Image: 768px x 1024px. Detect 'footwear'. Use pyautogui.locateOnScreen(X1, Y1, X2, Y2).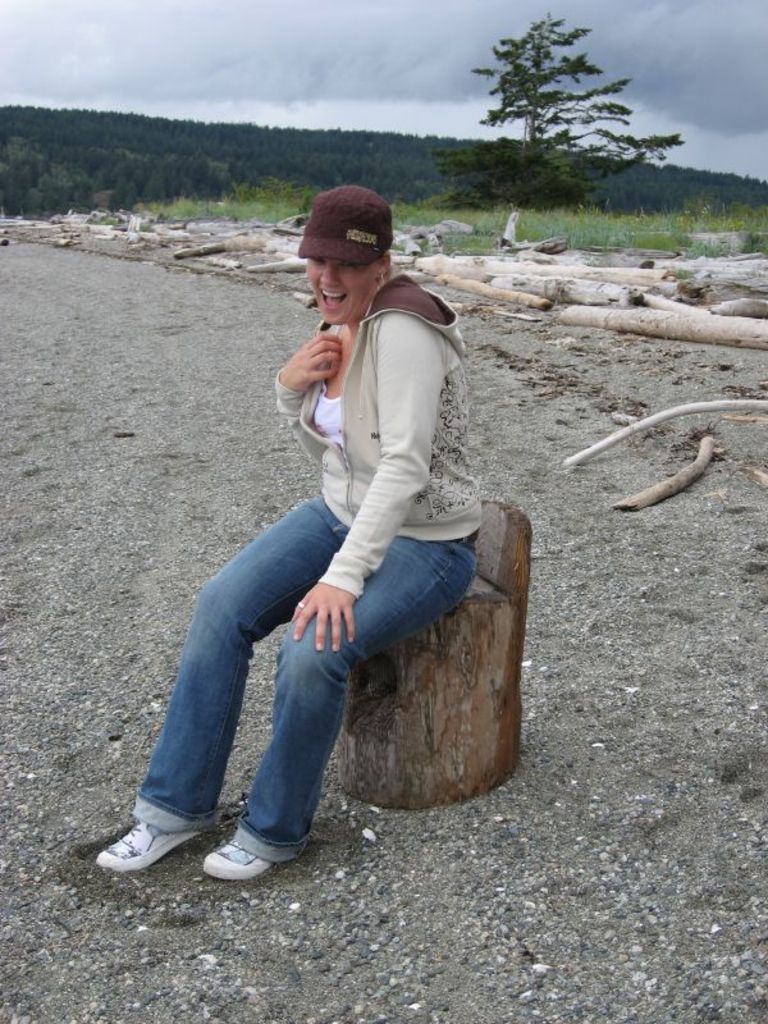
pyautogui.locateOnScreen(95, 812, 207, 878).
